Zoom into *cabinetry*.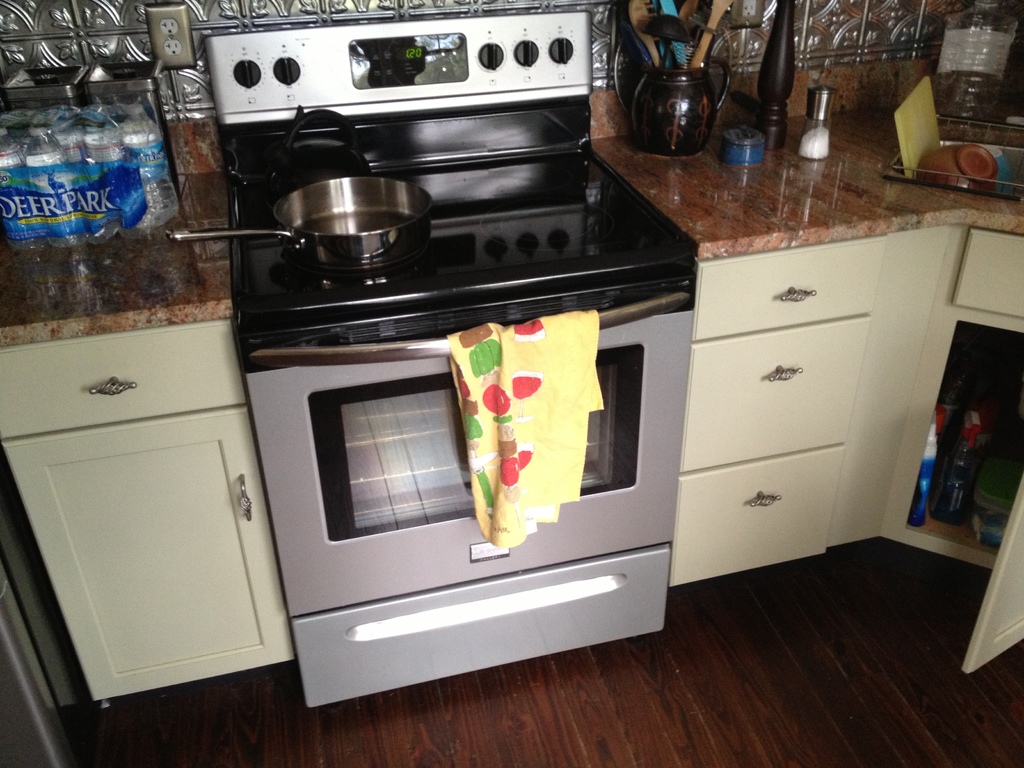
Zoom target: detection(0, 321, 293, 704).
